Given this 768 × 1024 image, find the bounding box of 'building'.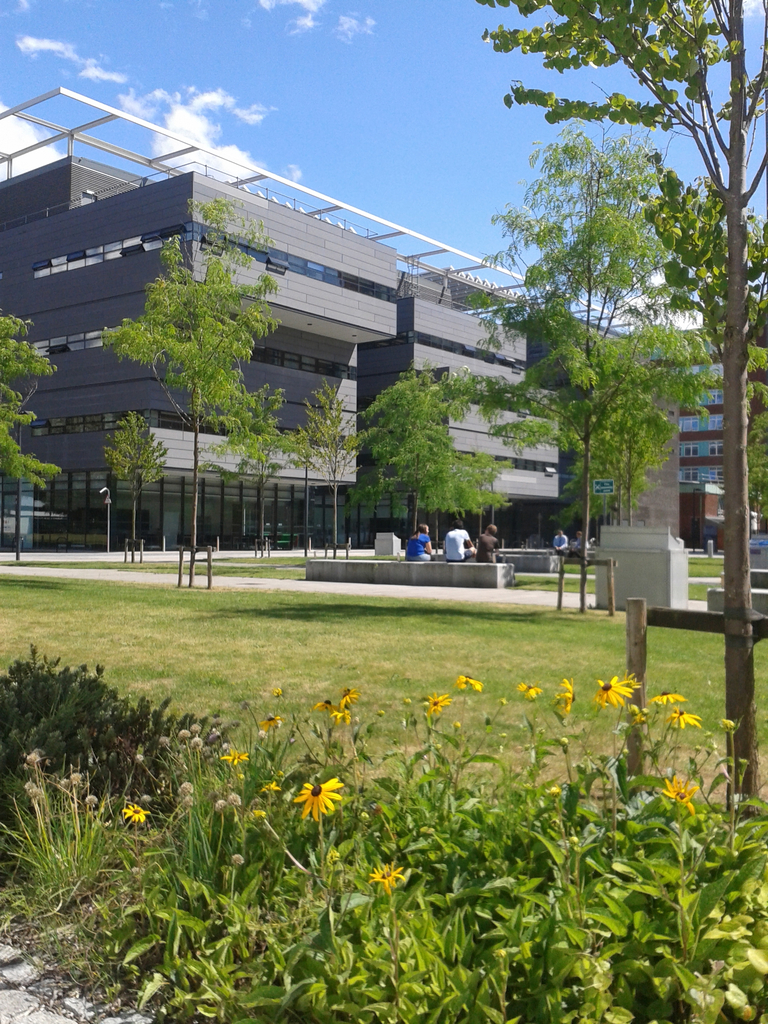
rect(529, 316, 680, 538).
